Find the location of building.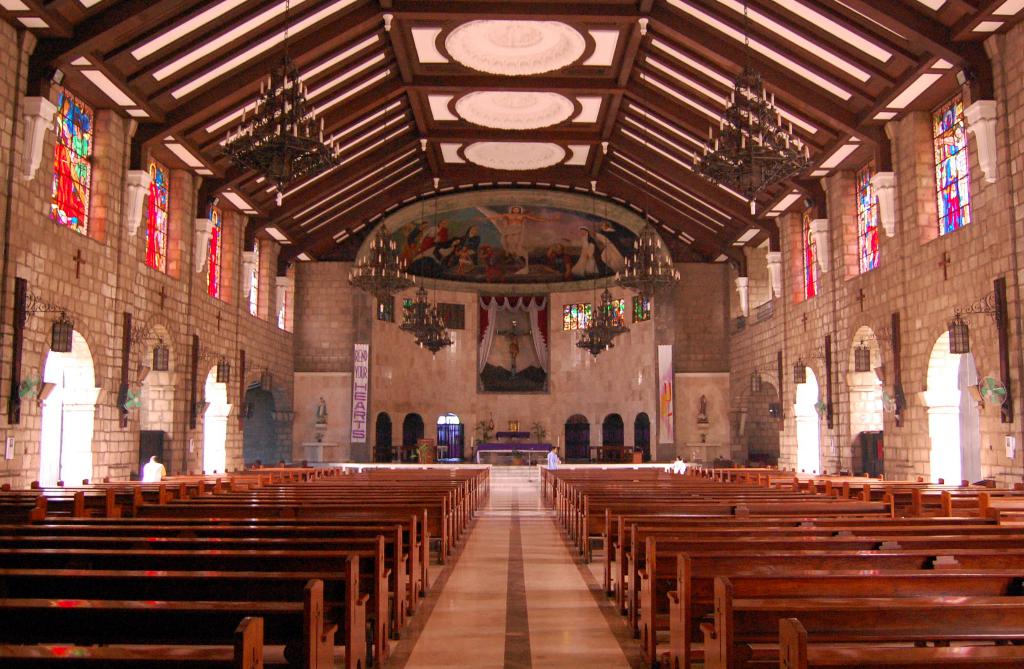
Location: 0:0:1023:668.
